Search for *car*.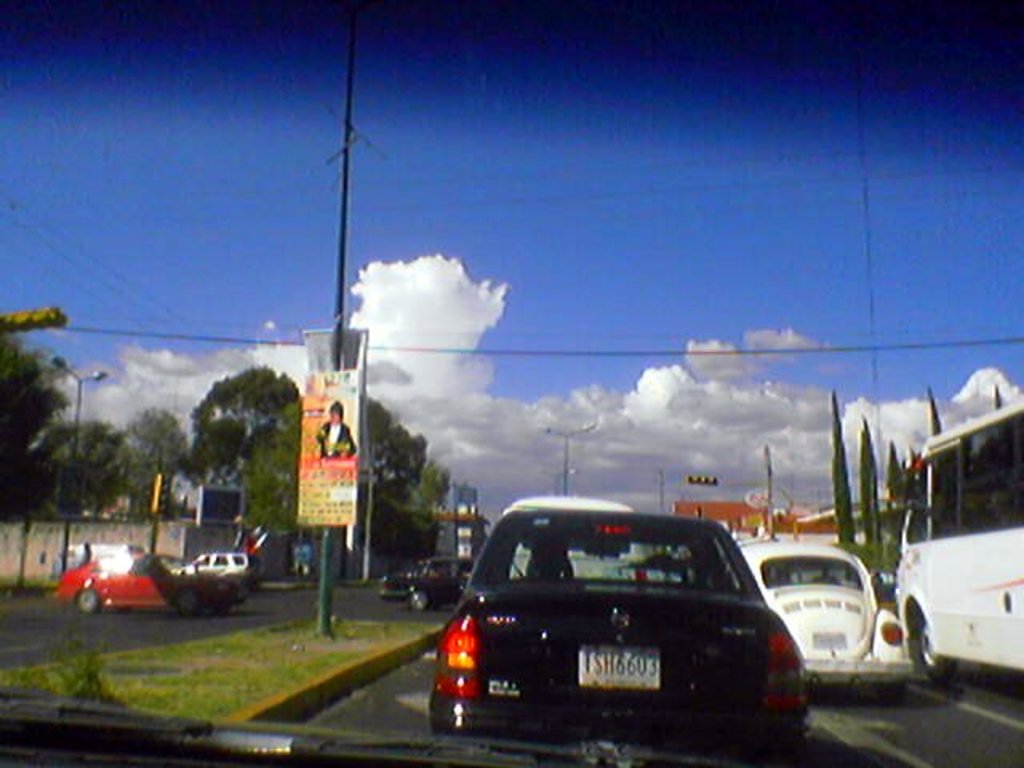
Found at box(429, 510, 811, 760).
